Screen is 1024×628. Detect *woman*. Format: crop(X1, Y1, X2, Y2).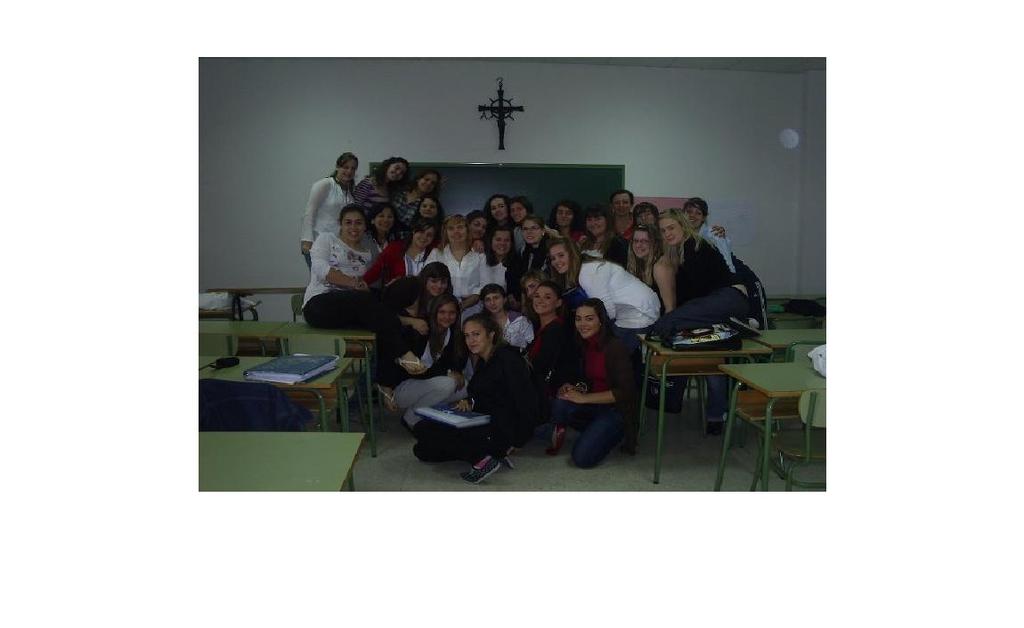
crop(654, 208, 755, 422).
